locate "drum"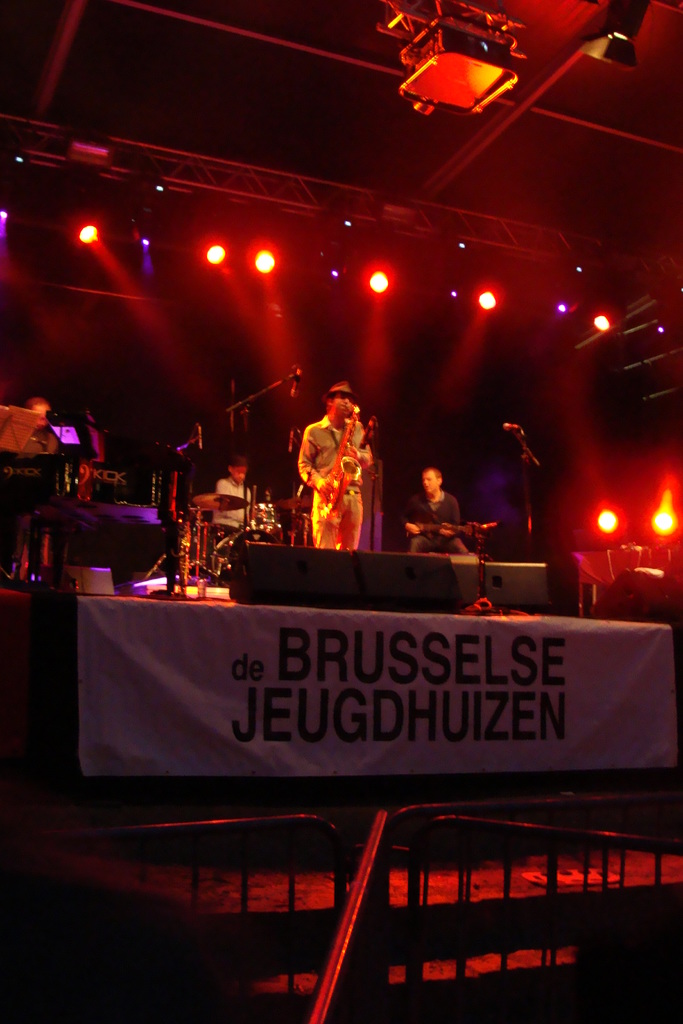
213:525:281:581
